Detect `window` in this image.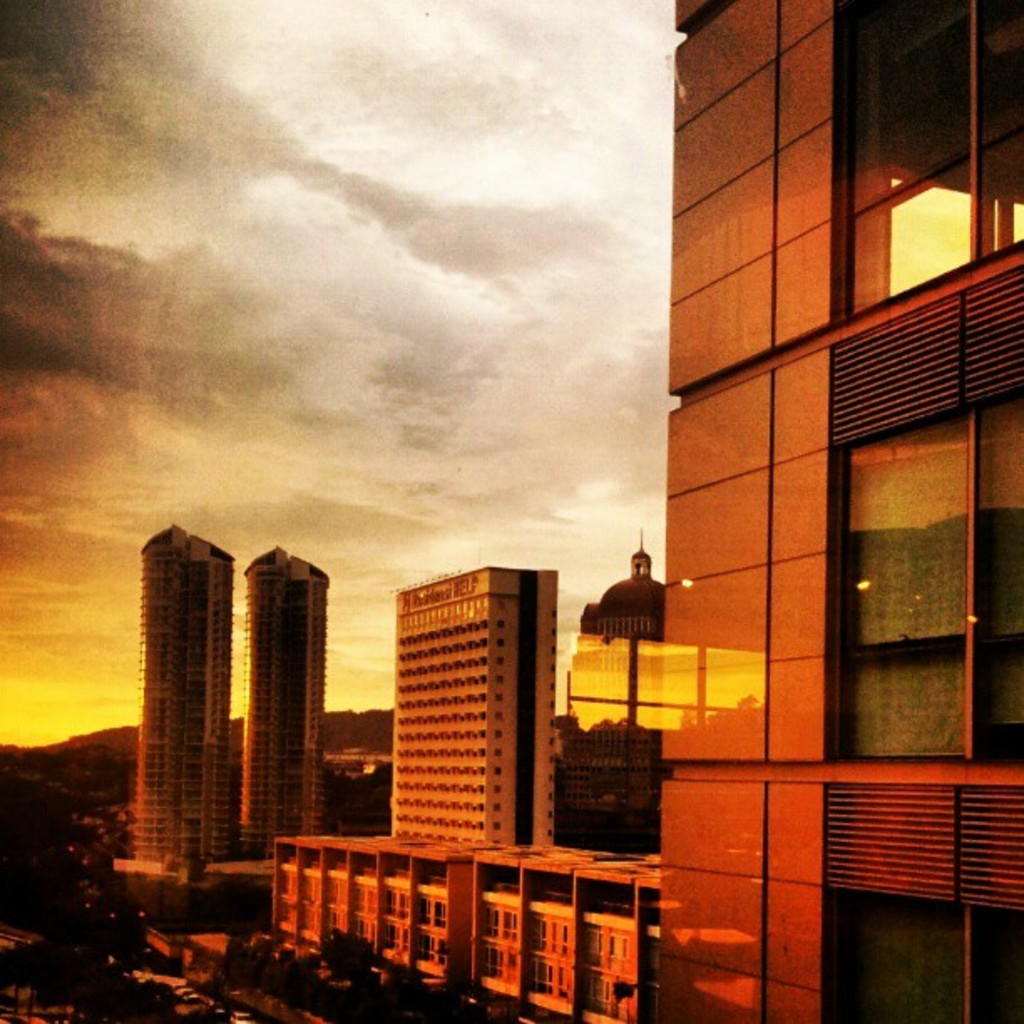
Detection: 387,924,397,945.
